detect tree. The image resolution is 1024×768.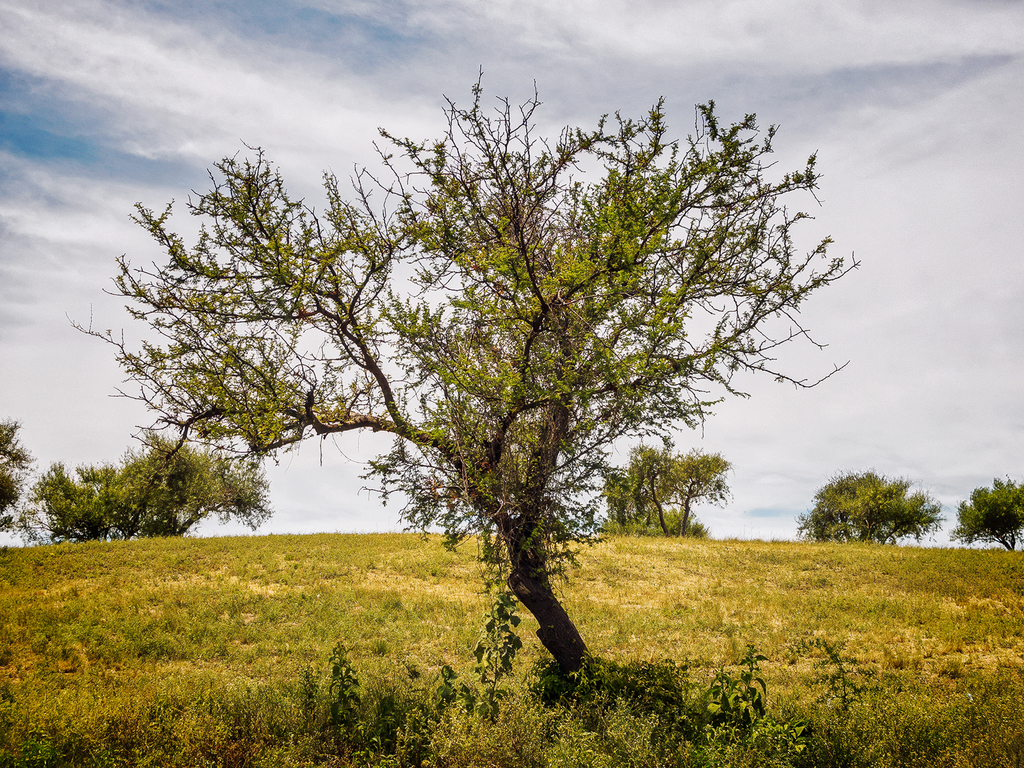
(x1=45, y1=427, x2=268, y2=541).
